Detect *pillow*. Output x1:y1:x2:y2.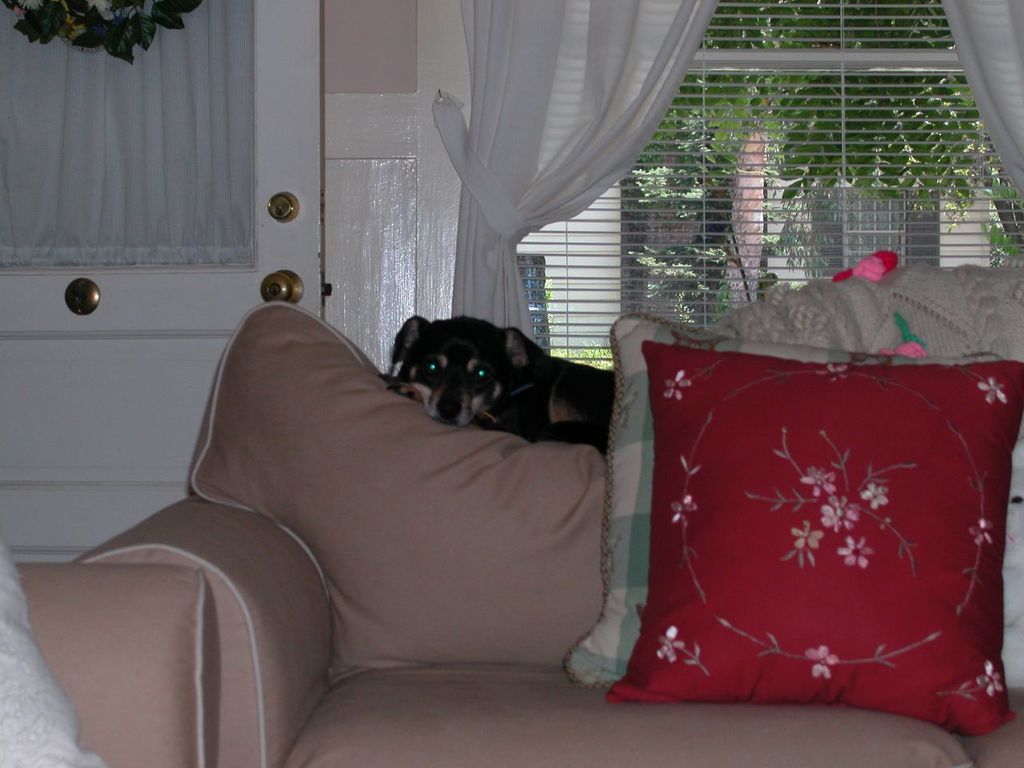
562:310:1014:730.
